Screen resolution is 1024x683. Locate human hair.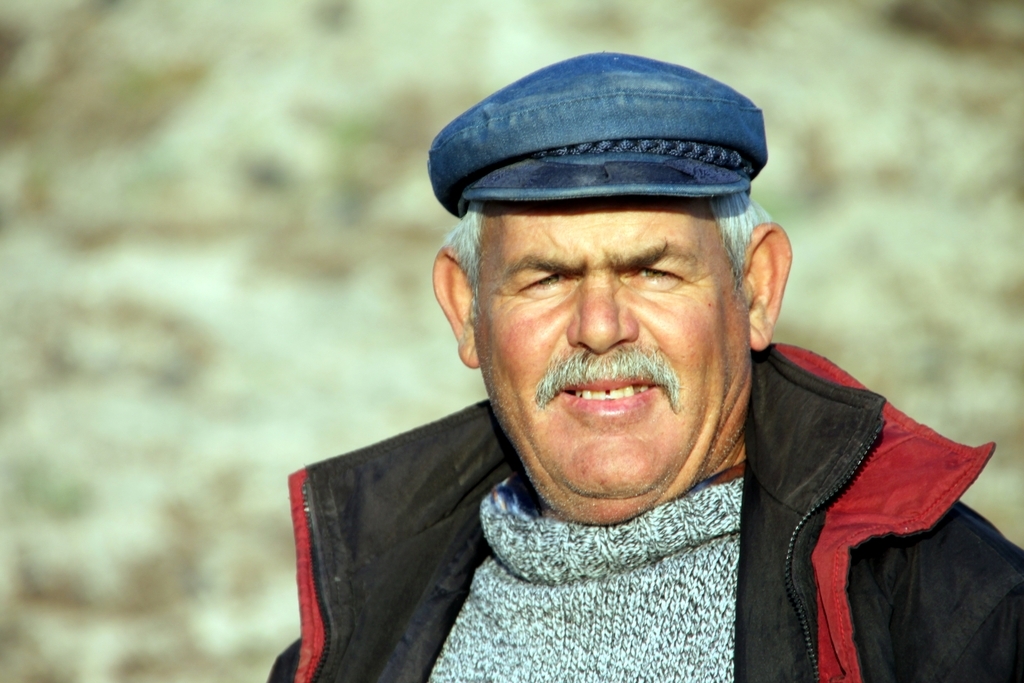
434:196:771:318.
